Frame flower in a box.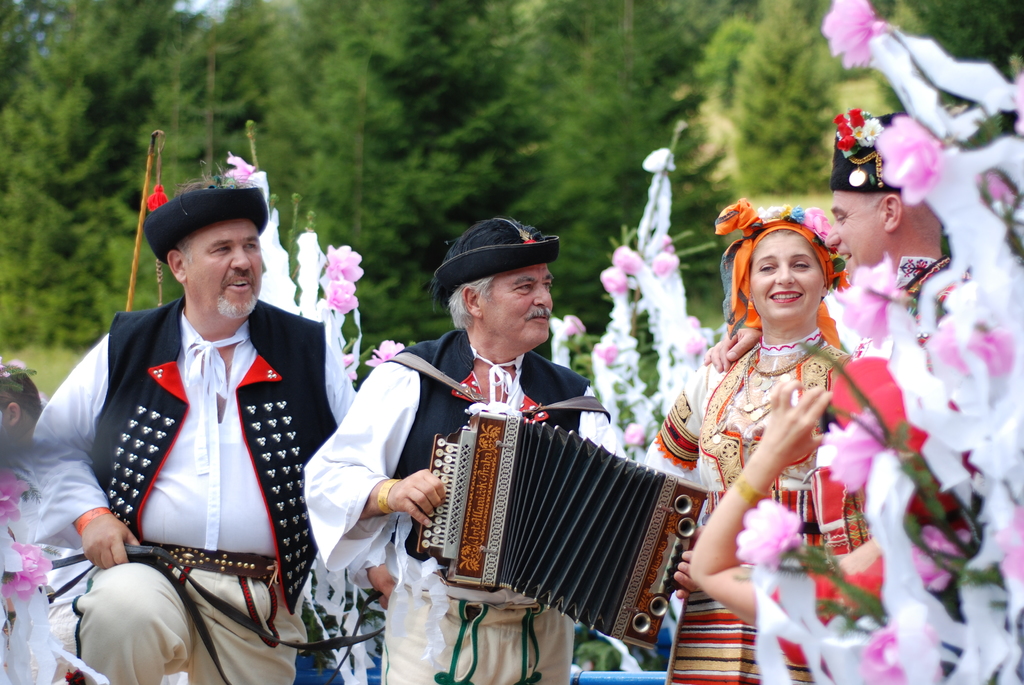
<box>324,244,365,282</box>.
